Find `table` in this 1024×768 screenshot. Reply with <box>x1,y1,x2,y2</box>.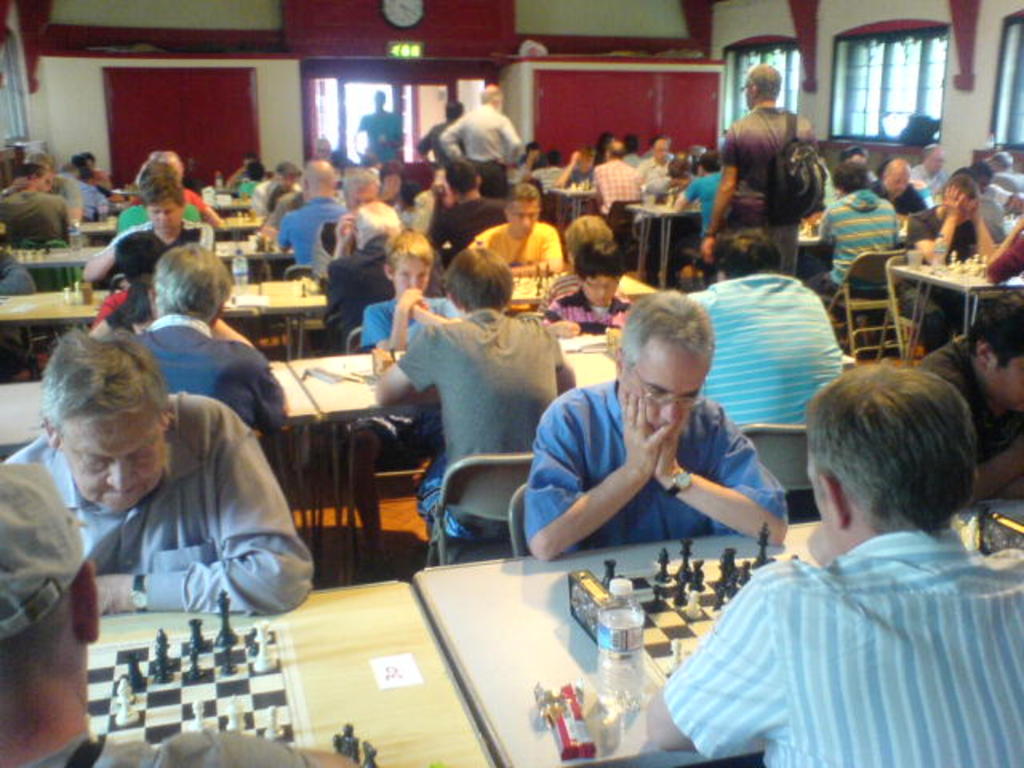
<box>0,358,325,579</box>.
